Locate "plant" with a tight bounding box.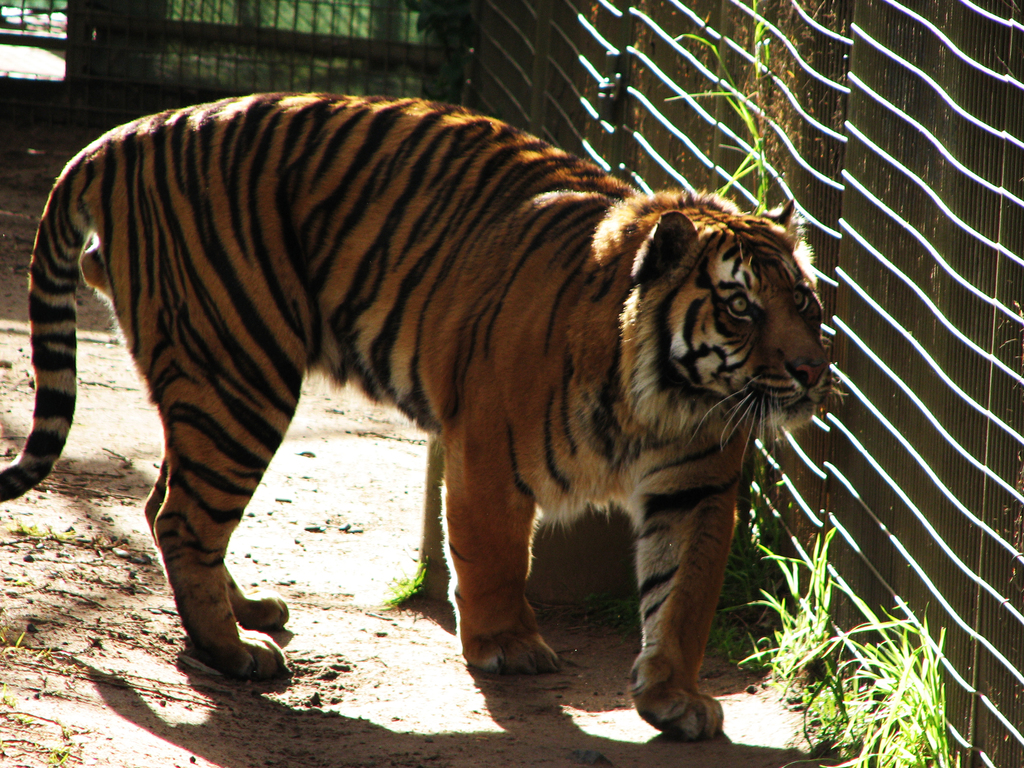
{"x1": 655, "y1": 0, "x2": 781, "y2": 212}.
